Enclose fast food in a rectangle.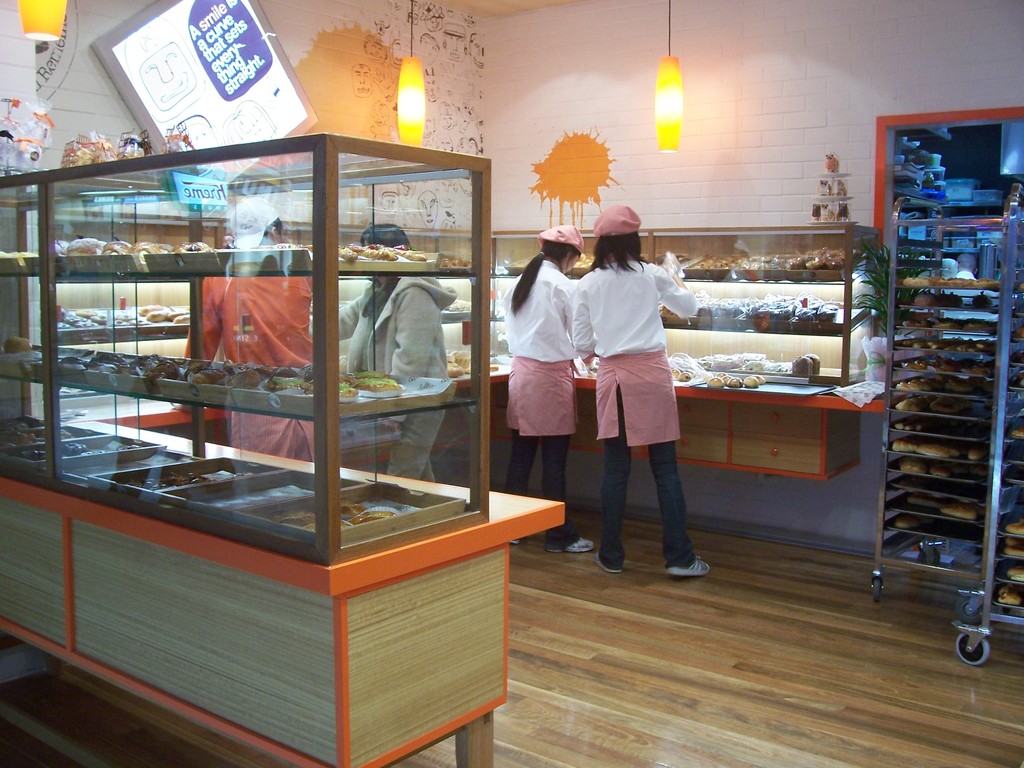
rect(272, 509, 316, 524).
